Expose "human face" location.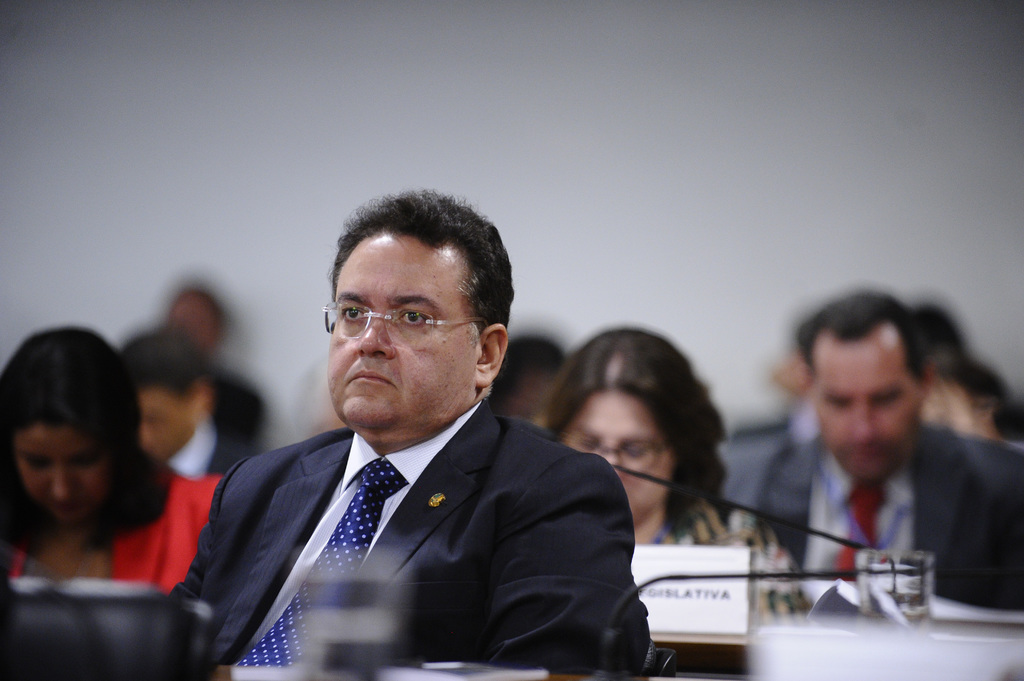
Exposed at (819,338,924,478).
